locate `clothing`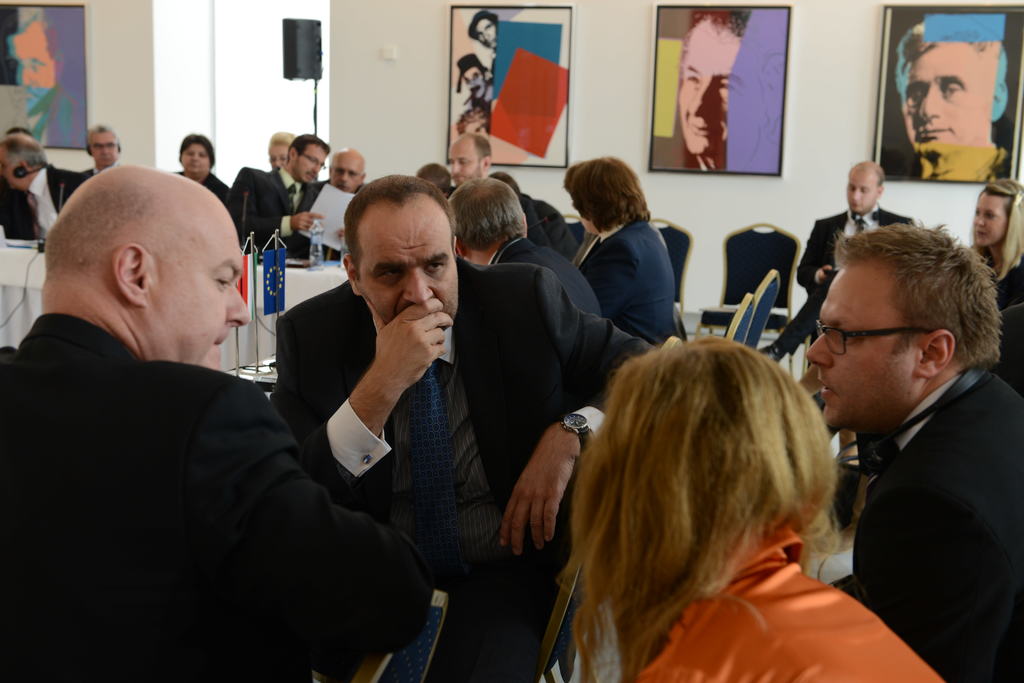
(0, 314, 438, 682)
